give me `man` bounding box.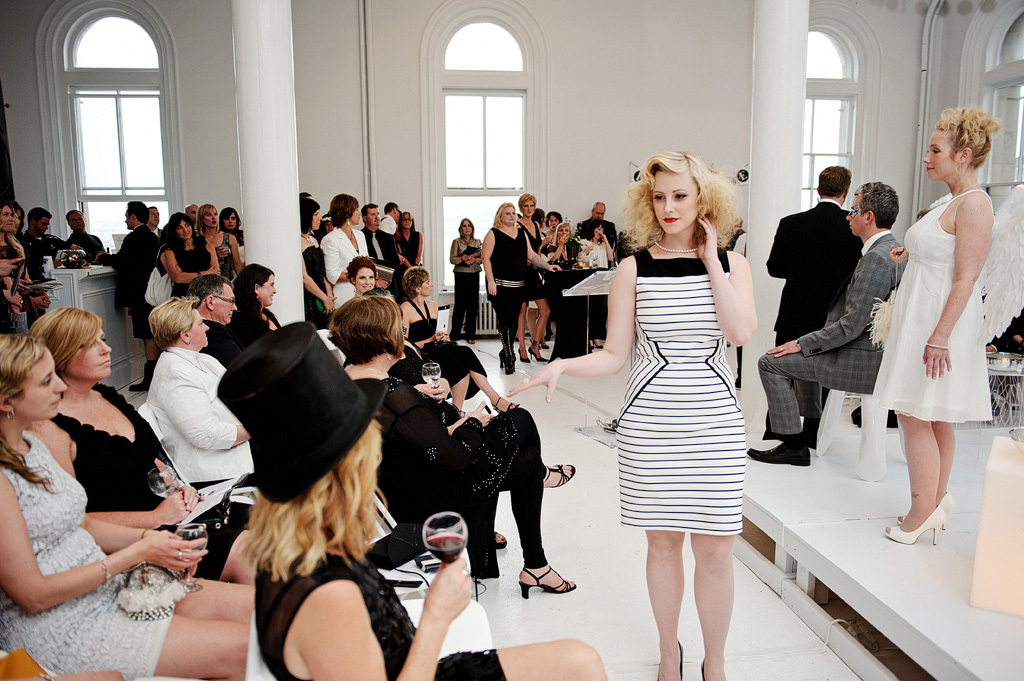
<box>761,165,866,348</box>.
